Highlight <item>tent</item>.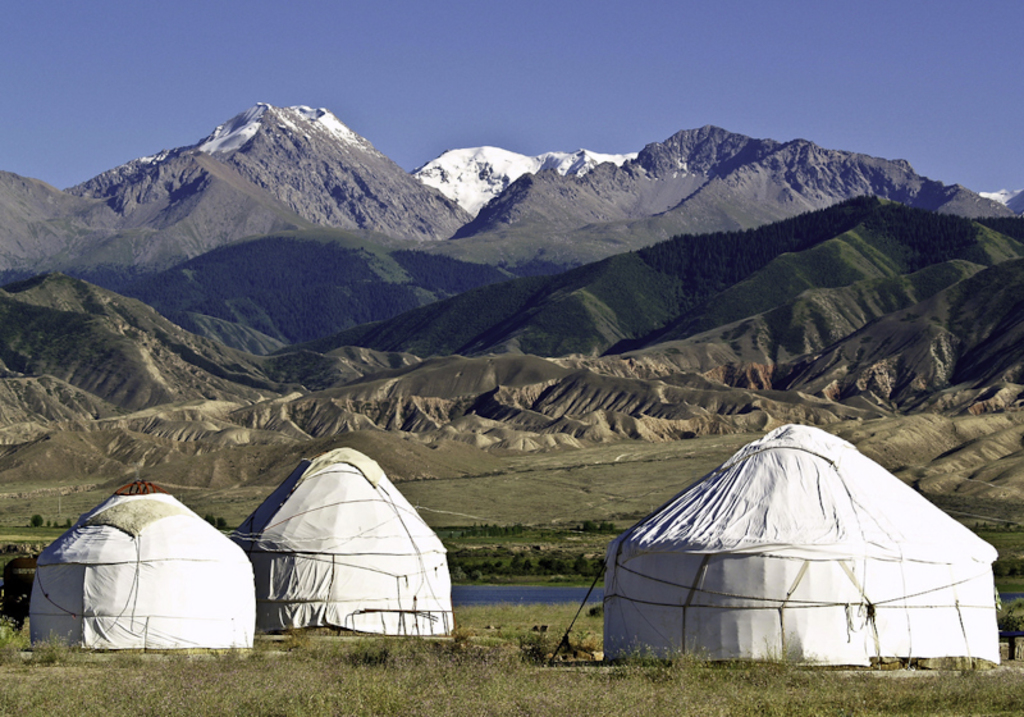
Highlighted region: bbox=[22, 479, 260, 658].
